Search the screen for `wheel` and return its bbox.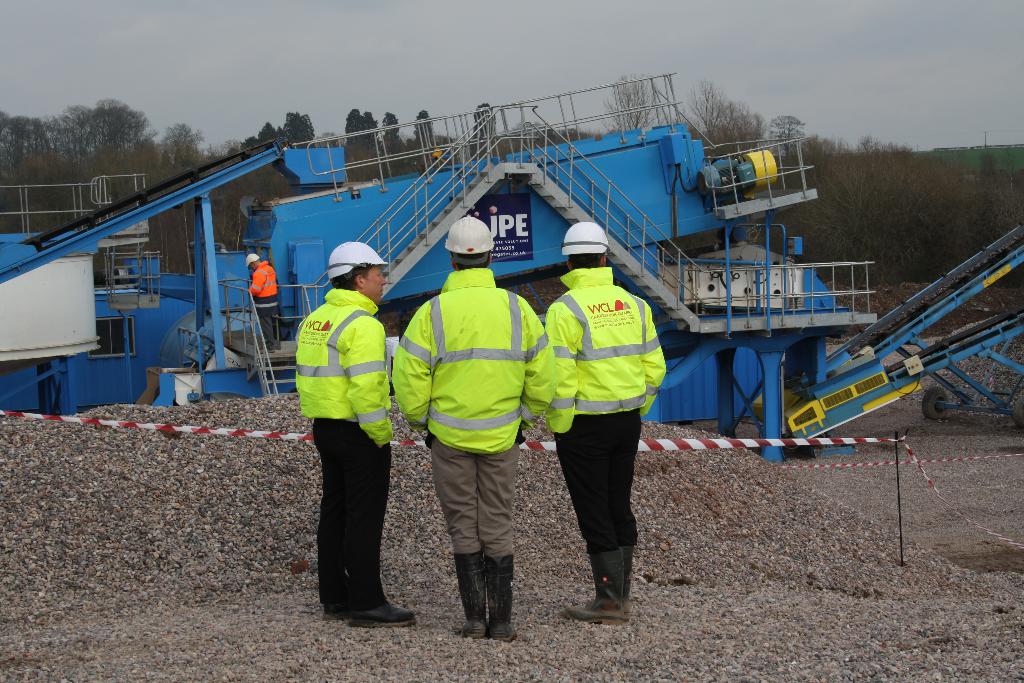
Found: (left=1014, top=400, right=1023, bottom=429).
